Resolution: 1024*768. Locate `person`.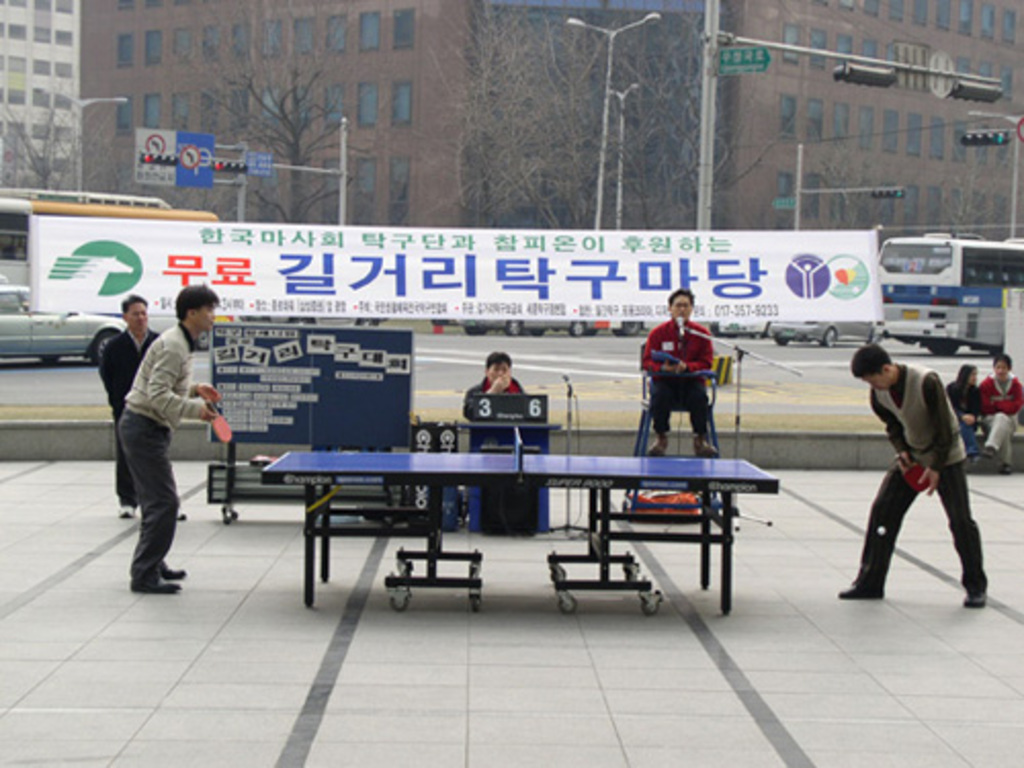
l=942, t=367, r=985, b=467.
